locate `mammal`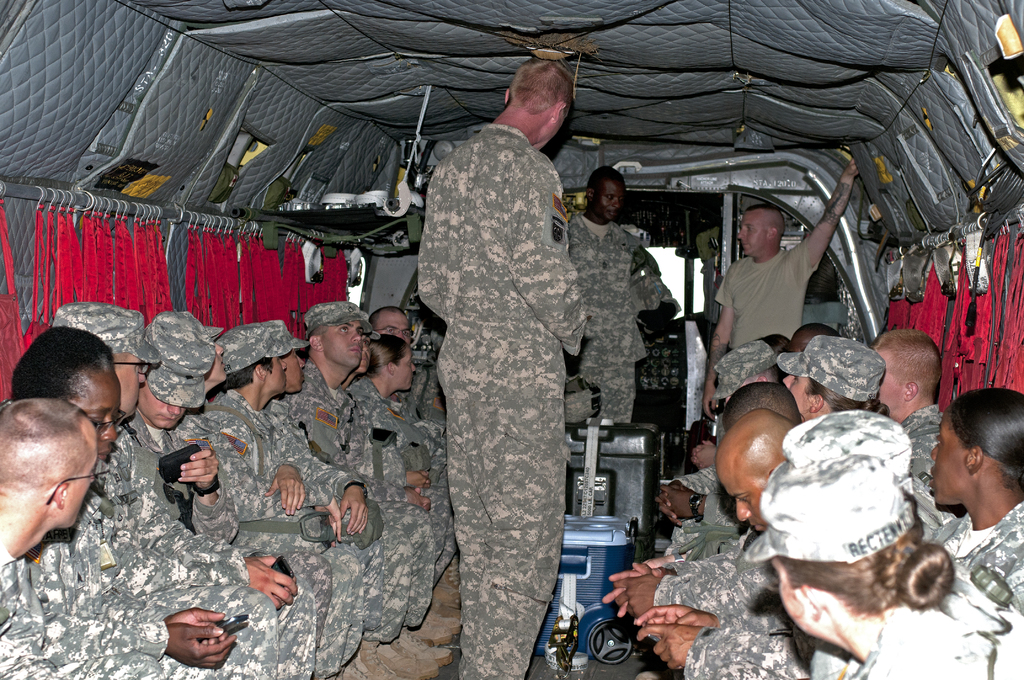
<bbox>565, 166, 661, 421</bbox>
